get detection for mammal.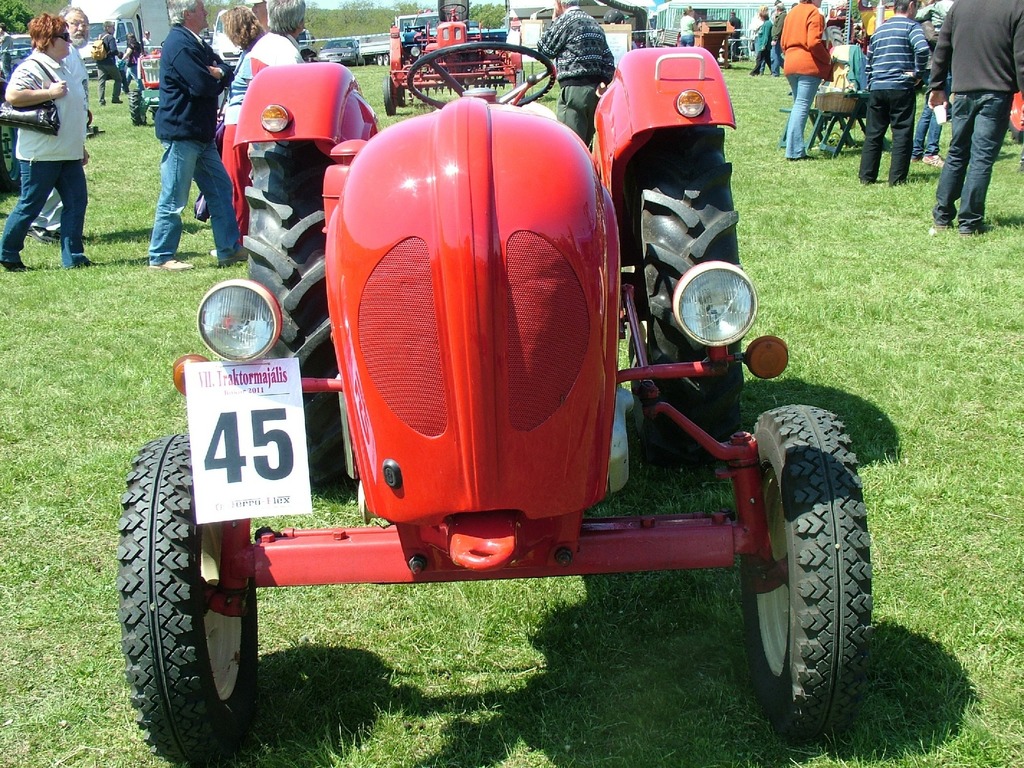
Detection: box=[0, 15, 90, 266].
